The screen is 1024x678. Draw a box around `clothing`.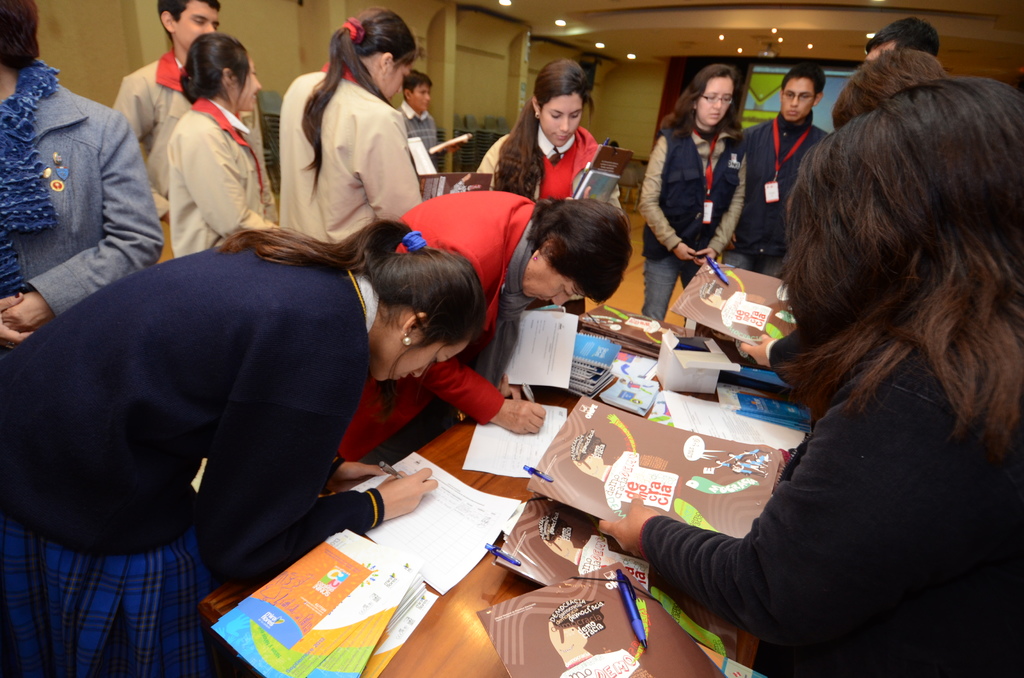
{"x1": 278, "y1": 53, "x2": 432, "y2": 220}.
